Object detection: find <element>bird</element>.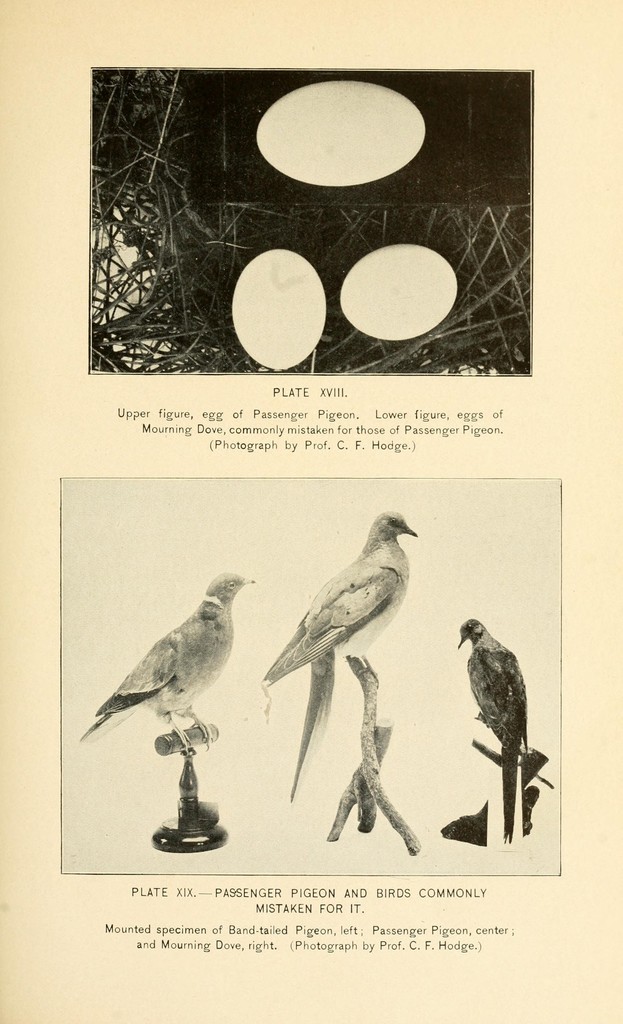
<box>255,509,427,804</box>.
